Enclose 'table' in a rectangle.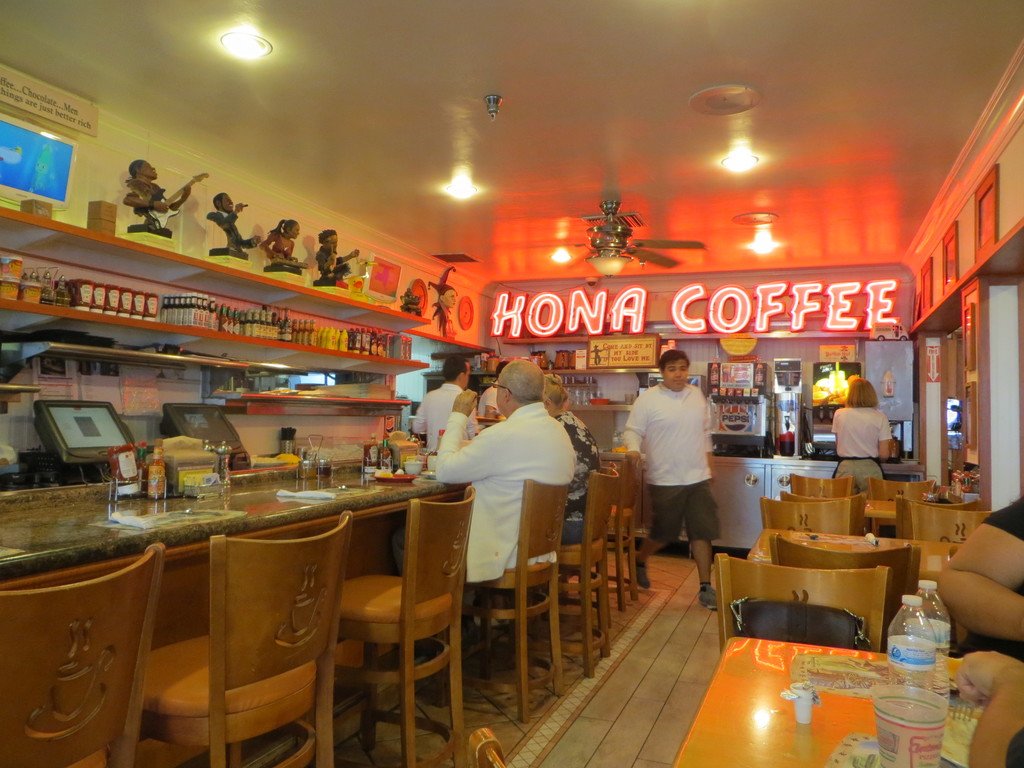
(left=671, top=620, right=979, bottom=764).
